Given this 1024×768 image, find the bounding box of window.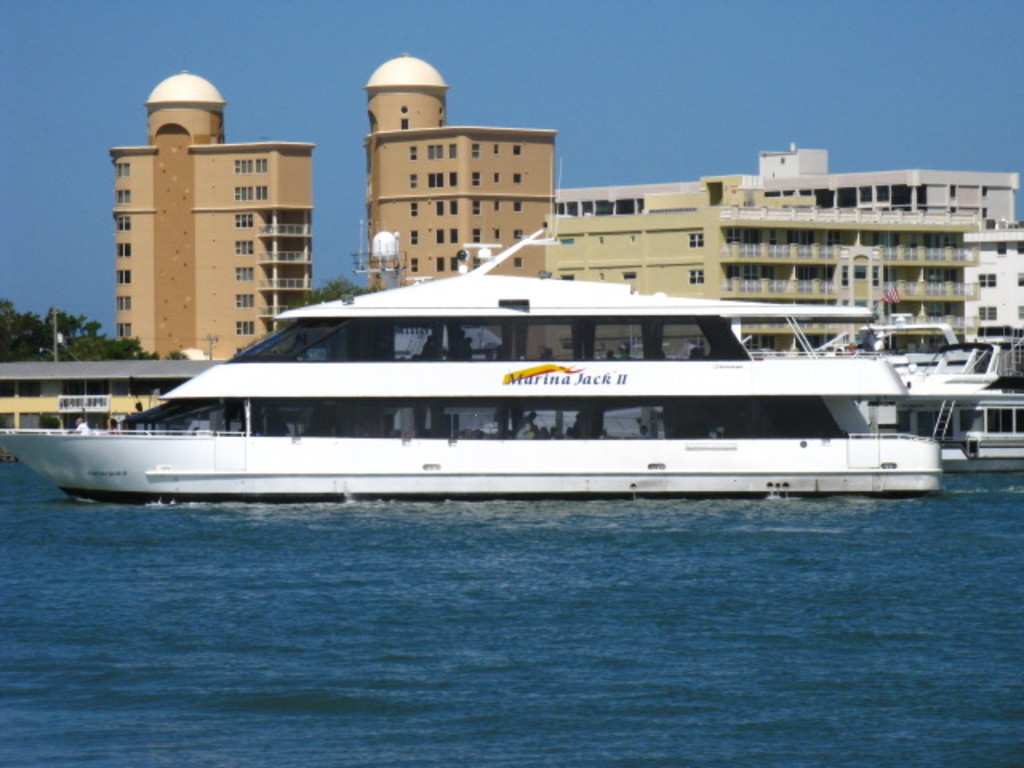
0, 376, 14, 402.
